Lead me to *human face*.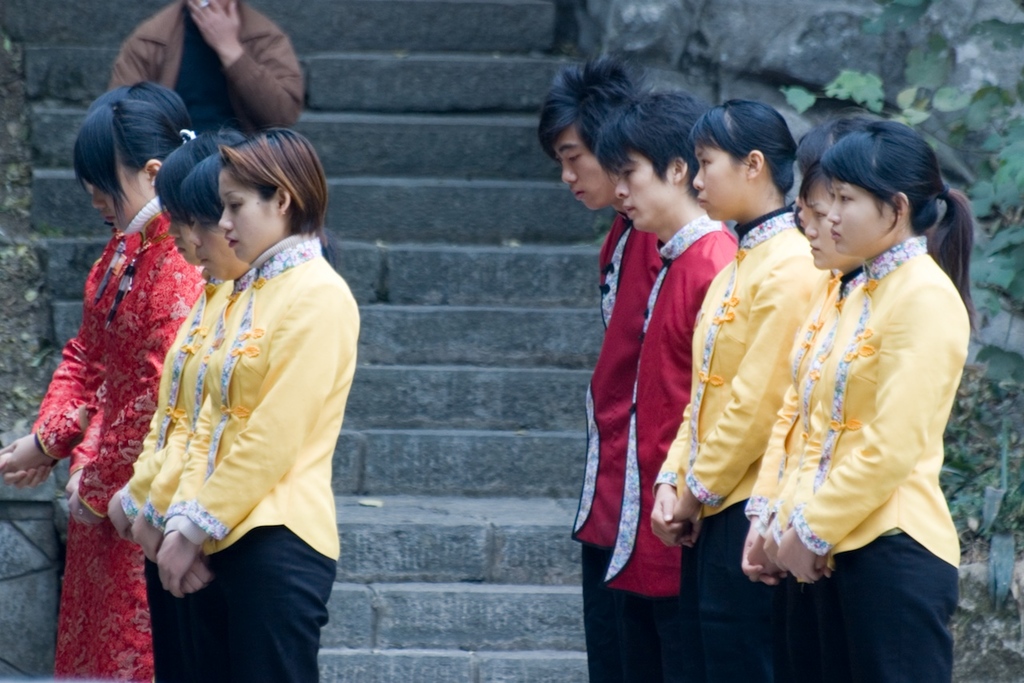
Lead to left=162, top=208, right=196, bottom=267.
